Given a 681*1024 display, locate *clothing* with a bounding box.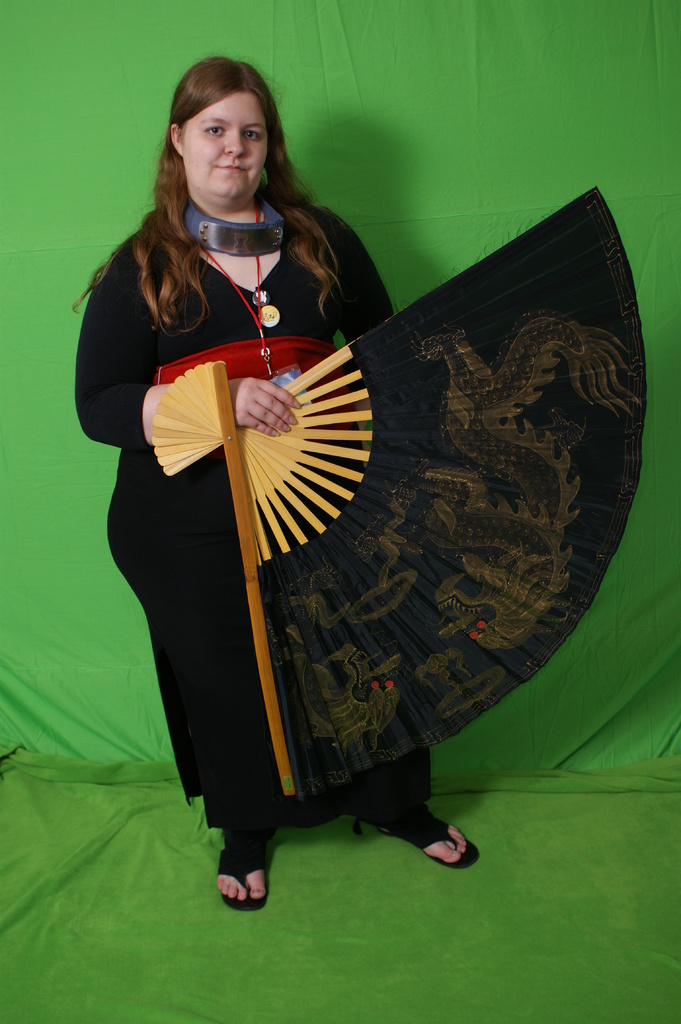
Located: bbox=(72, 204, 435, 848).
